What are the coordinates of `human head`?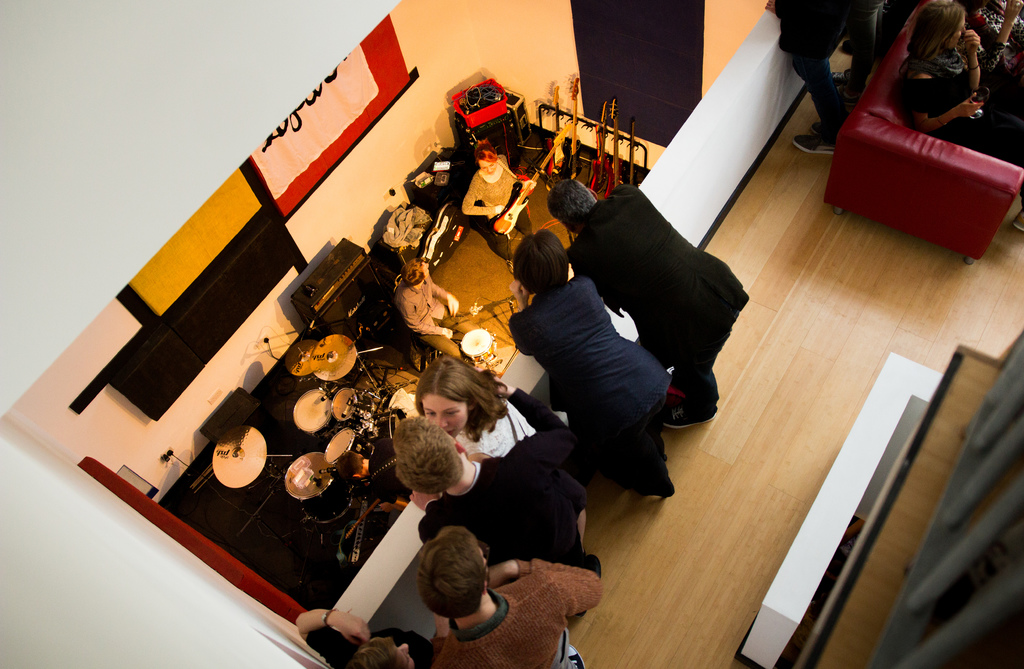
[left=390, top=413, right=462, bottom=495].
